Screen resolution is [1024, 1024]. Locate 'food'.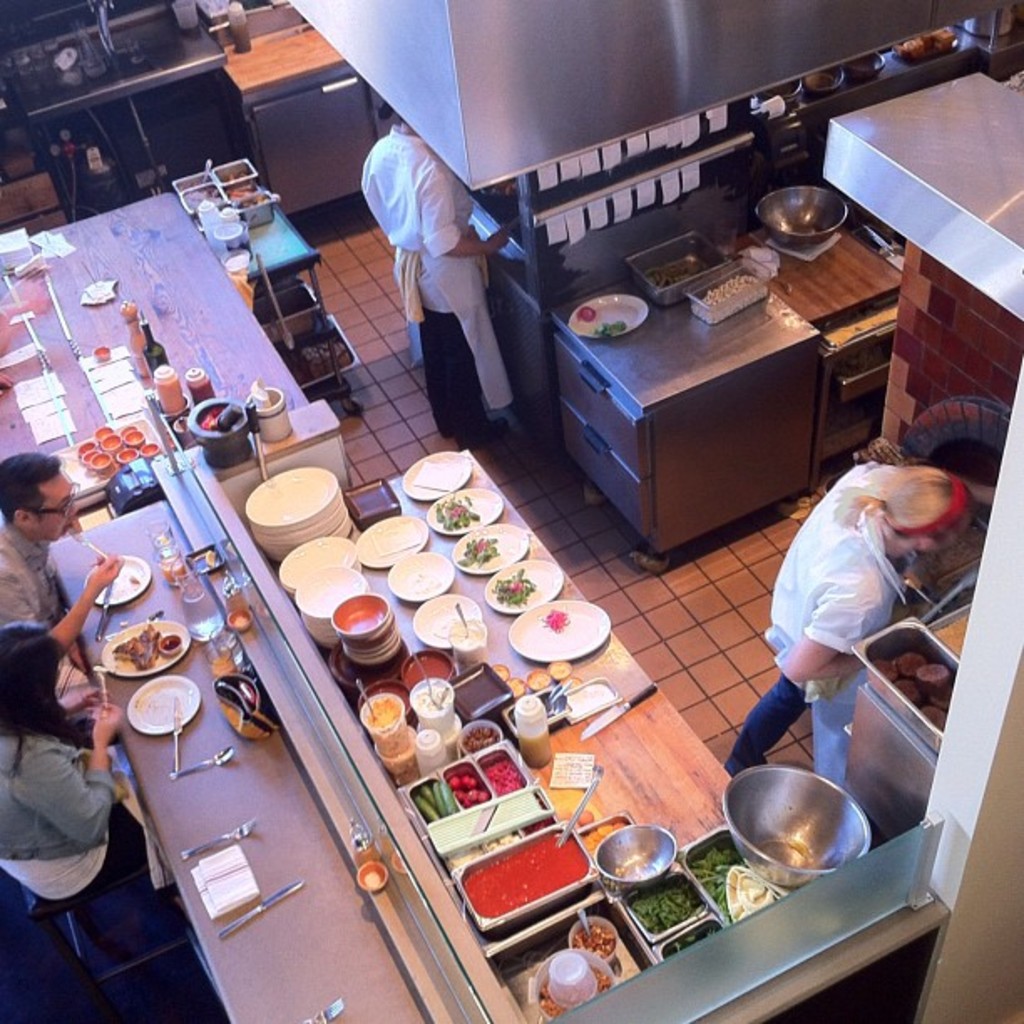
l=361, t=694, r=427, b=785.
